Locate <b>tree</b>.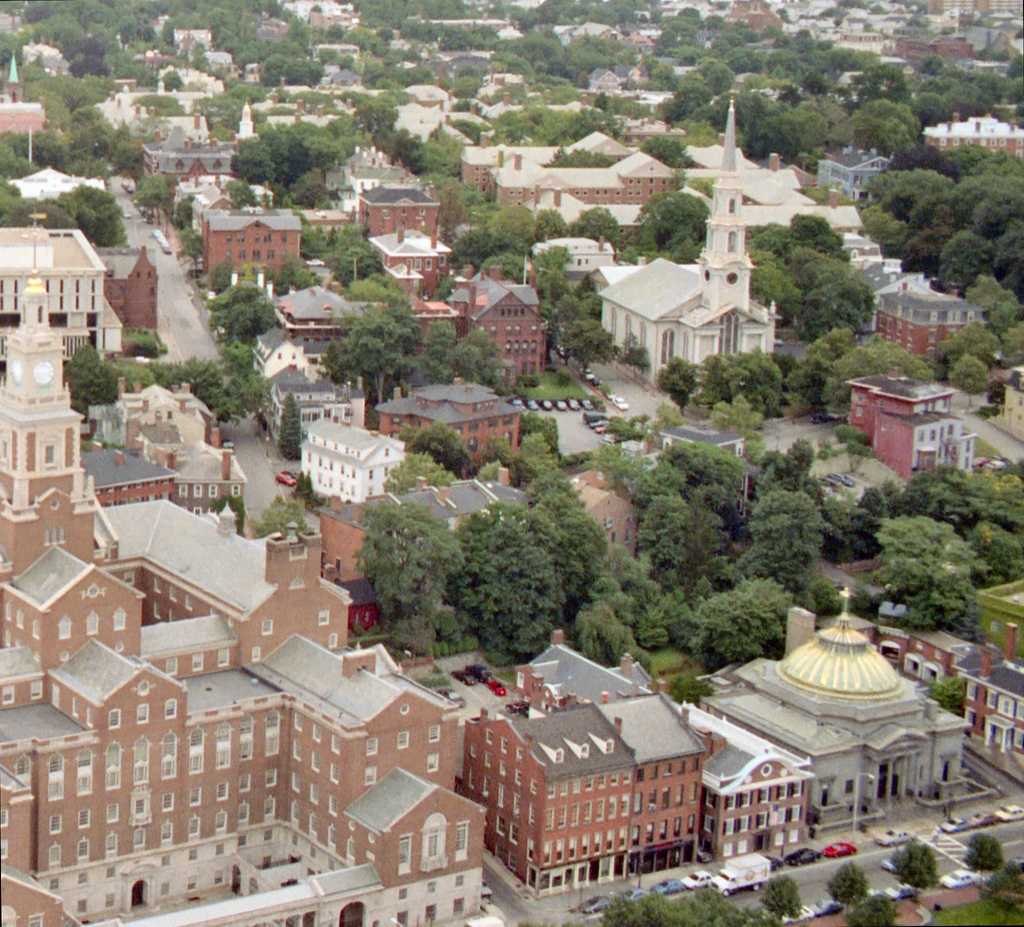
Bounding box: pyautogui.locateOnScreen(278, 388, 304, 459).
